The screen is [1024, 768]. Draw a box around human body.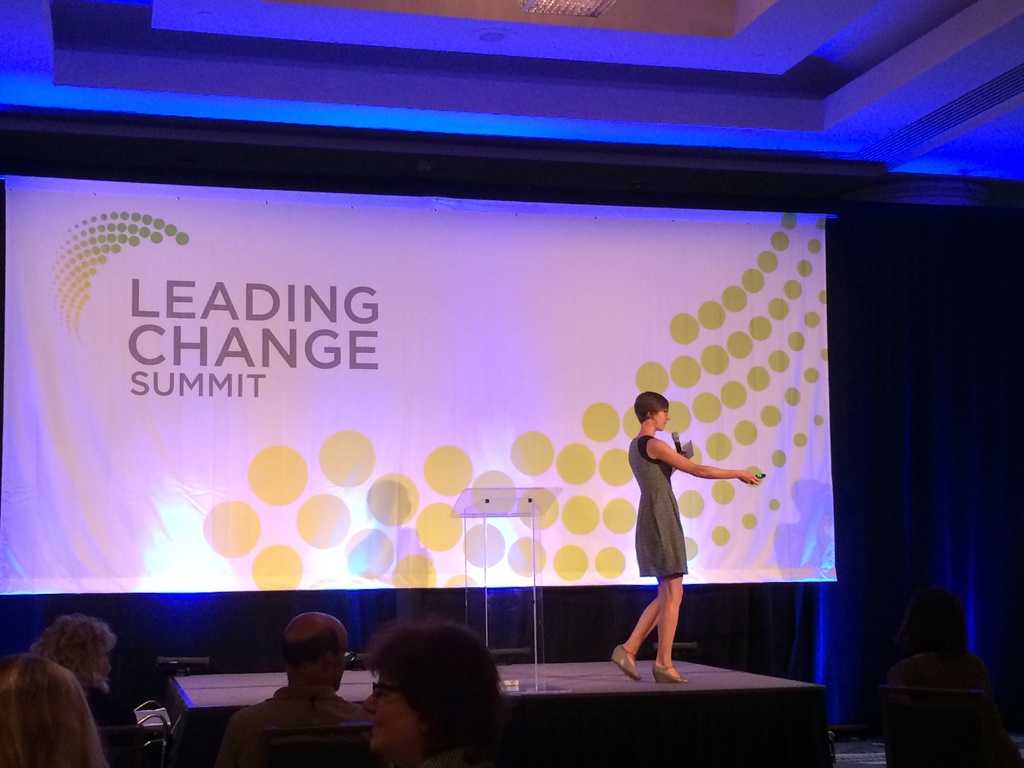
(360, 627, 507, 766).
